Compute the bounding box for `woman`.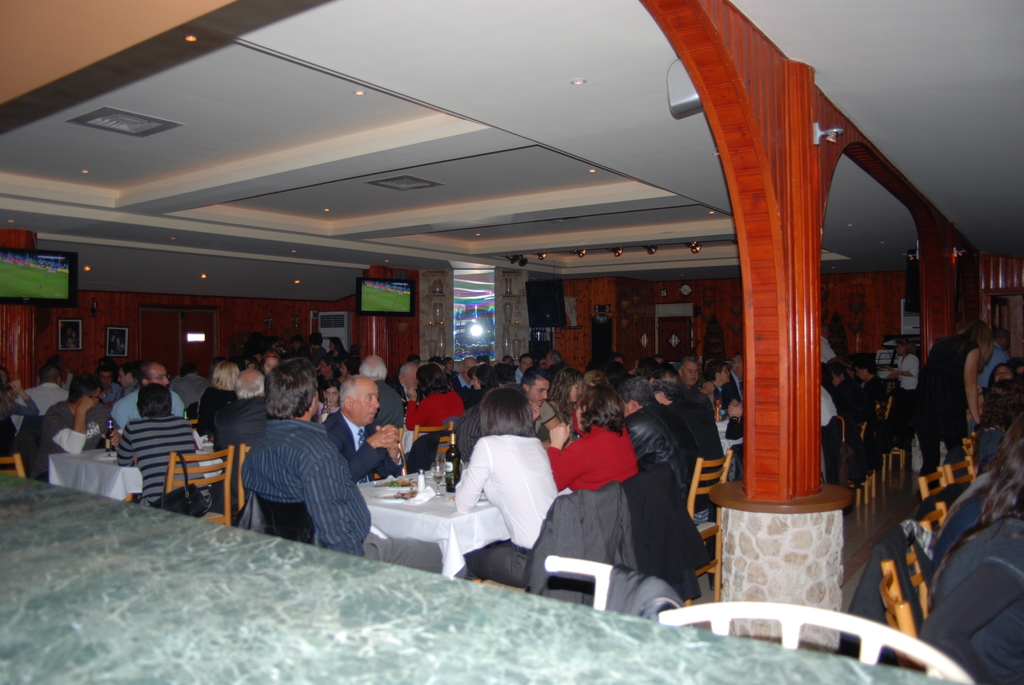
bbox(445, 388, 558, 589).
